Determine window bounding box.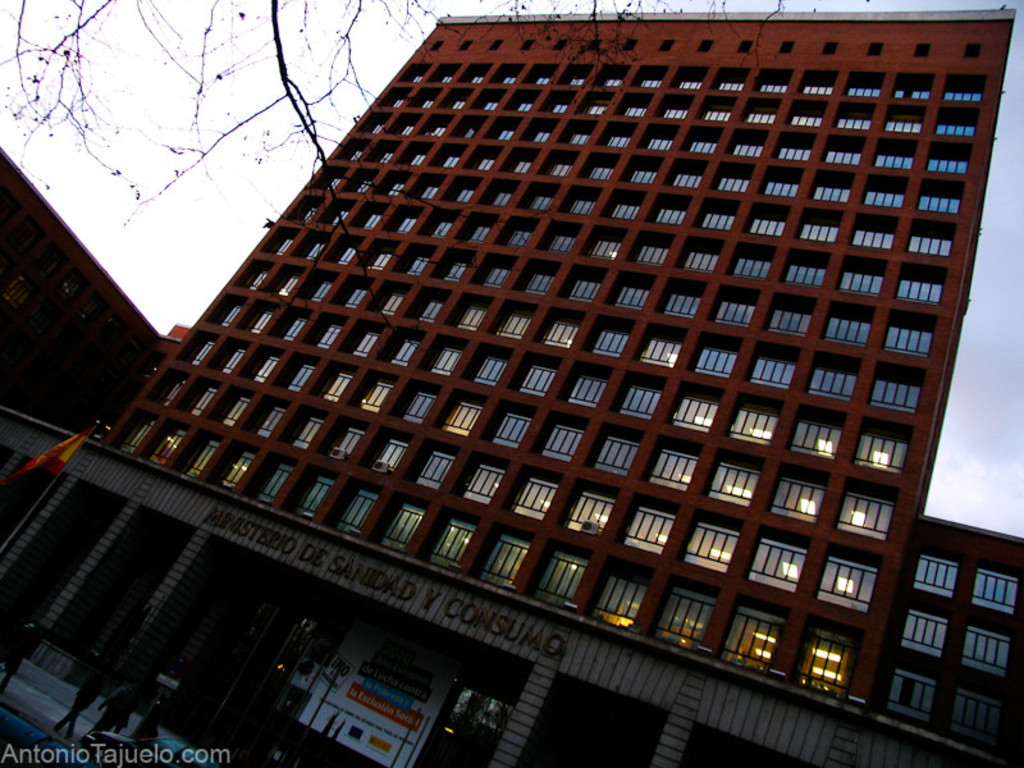
Determined: x1=415 y1=293 x2=449 y2=324.
